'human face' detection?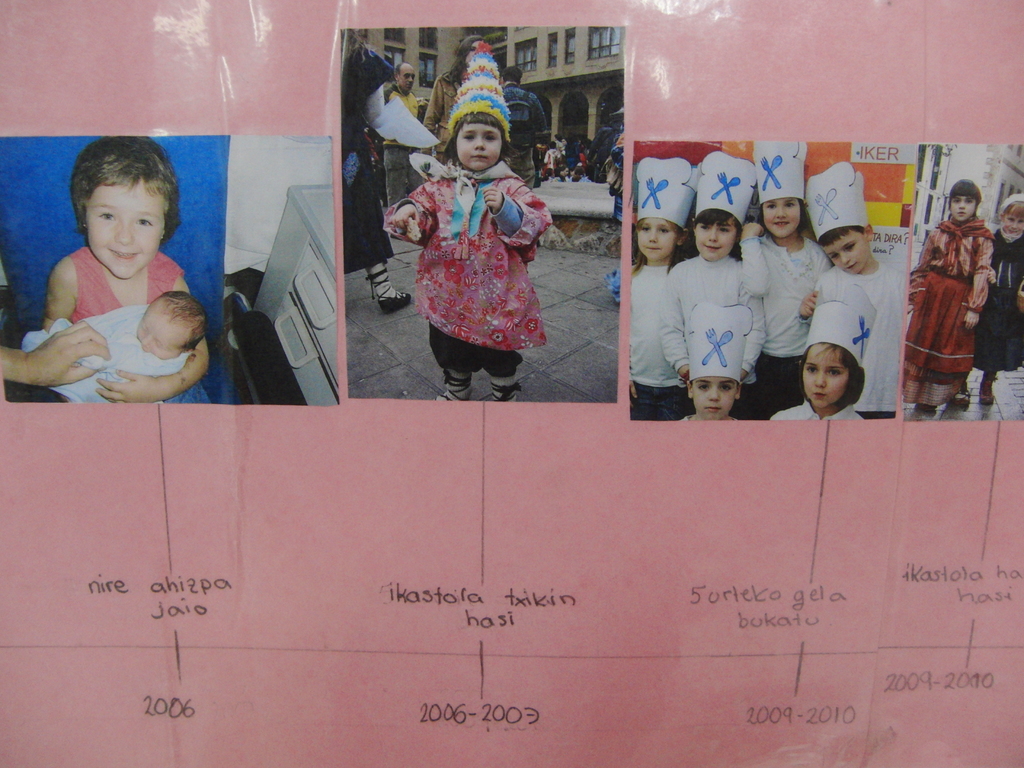
bbox=(85, 179, 164, 281)
